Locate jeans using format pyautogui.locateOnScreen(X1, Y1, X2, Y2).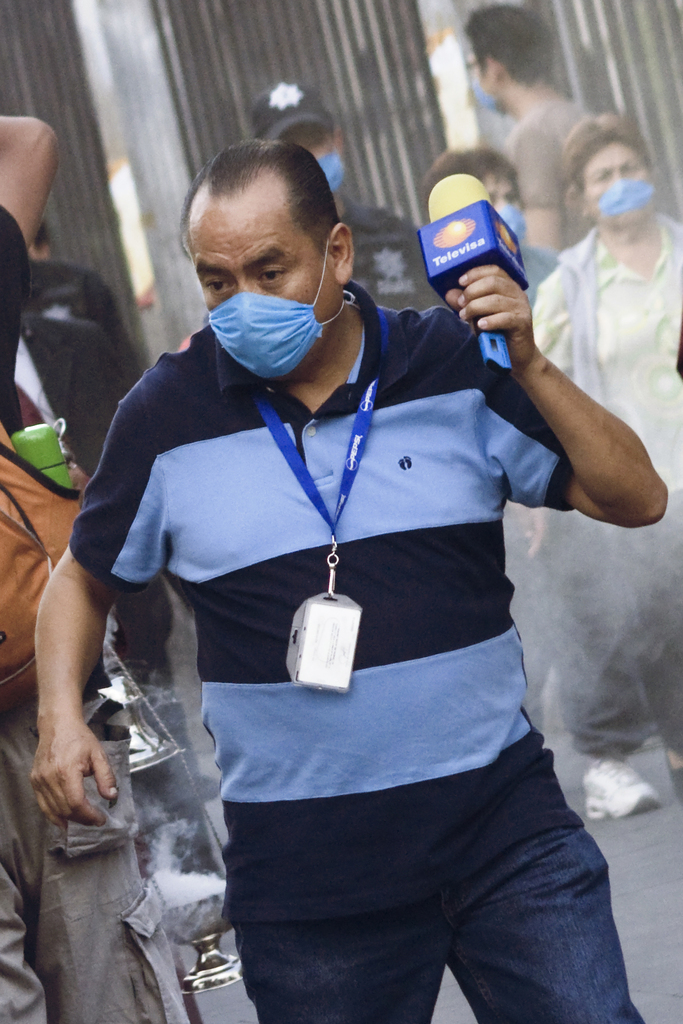
pyautogui.locateOnScreen(575, 509, 679, 757).
